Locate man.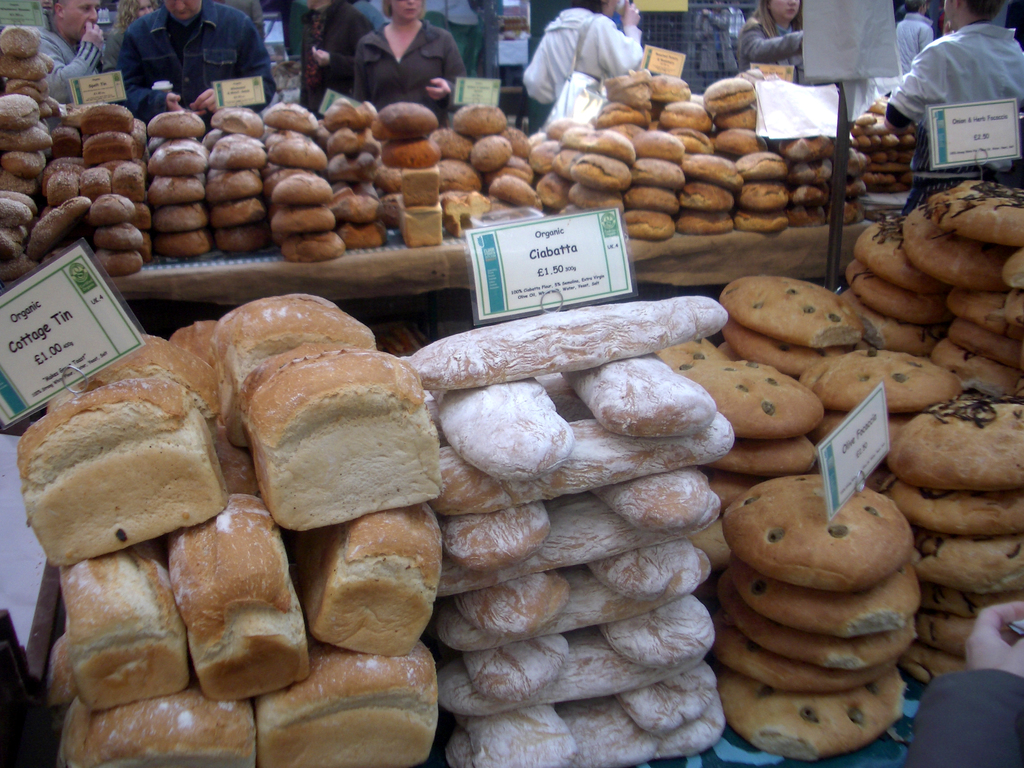
Bounding box: (33,0,118,122).
